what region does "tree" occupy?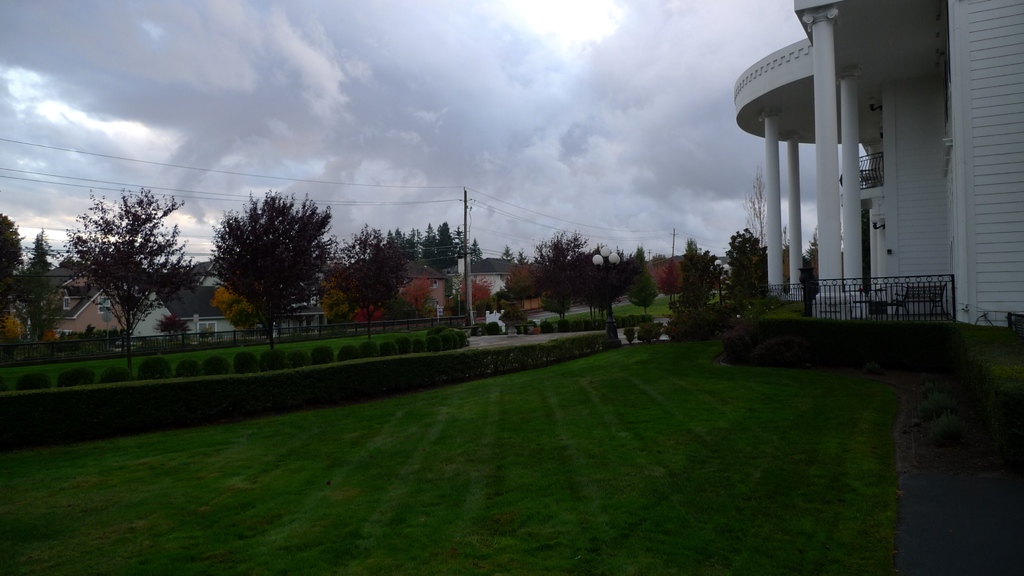
435/220/464/278.
